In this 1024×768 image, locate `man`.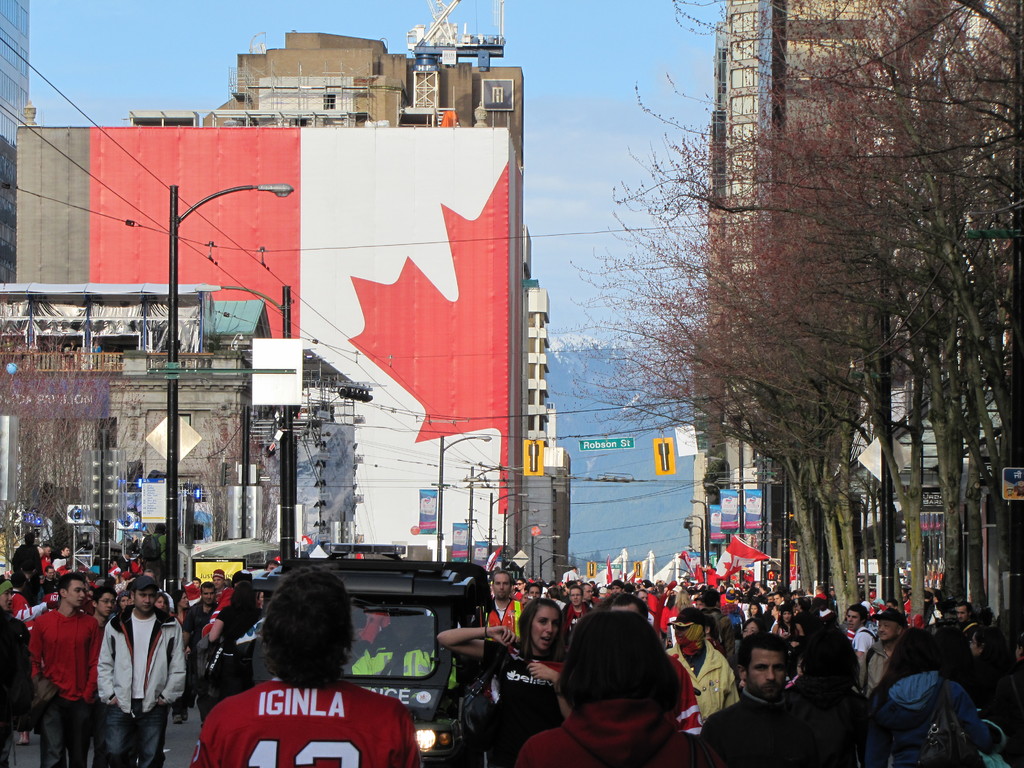
Bounding box: 699:630:854:767.
